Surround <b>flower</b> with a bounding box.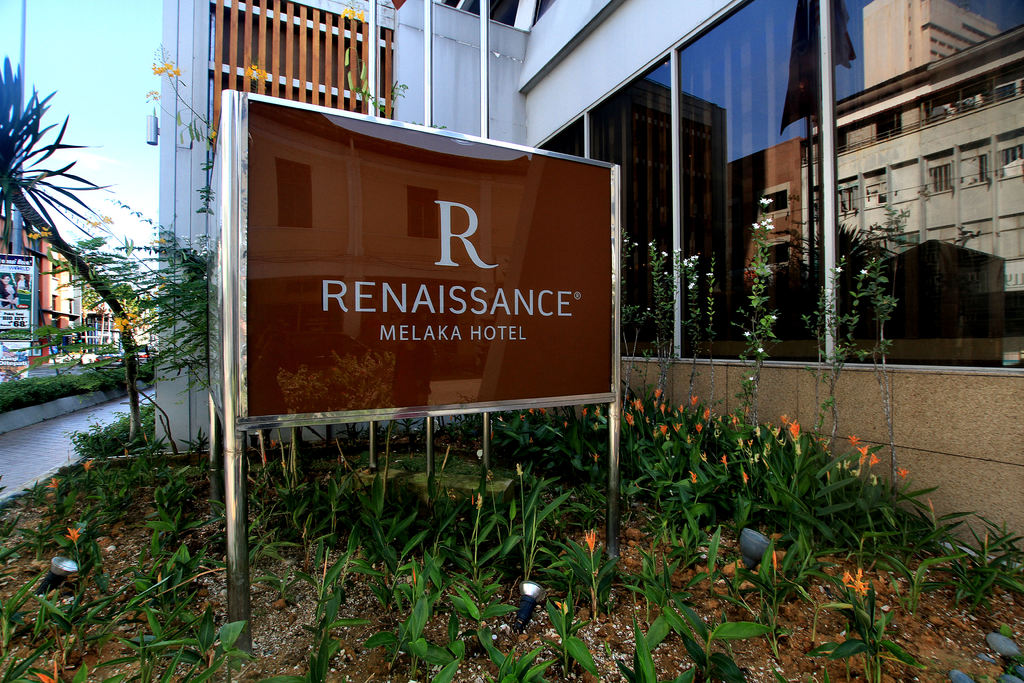
(43, 477, 60, 489).
